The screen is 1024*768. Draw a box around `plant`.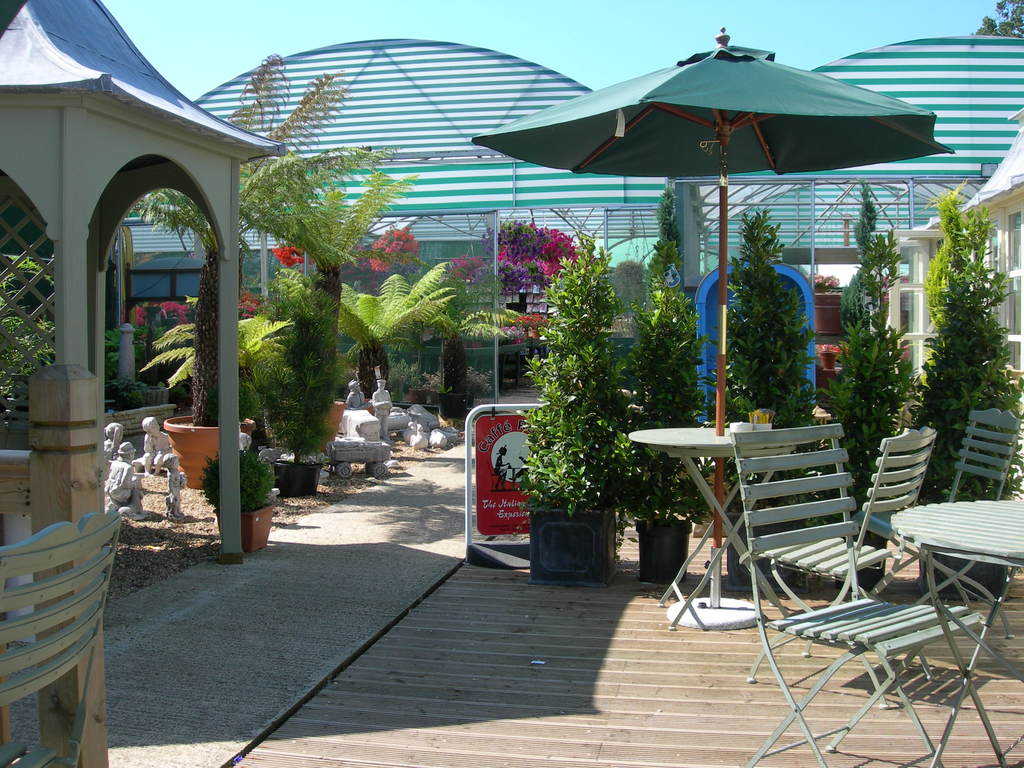
[left=483, top=211, right=572, bottom=295].
